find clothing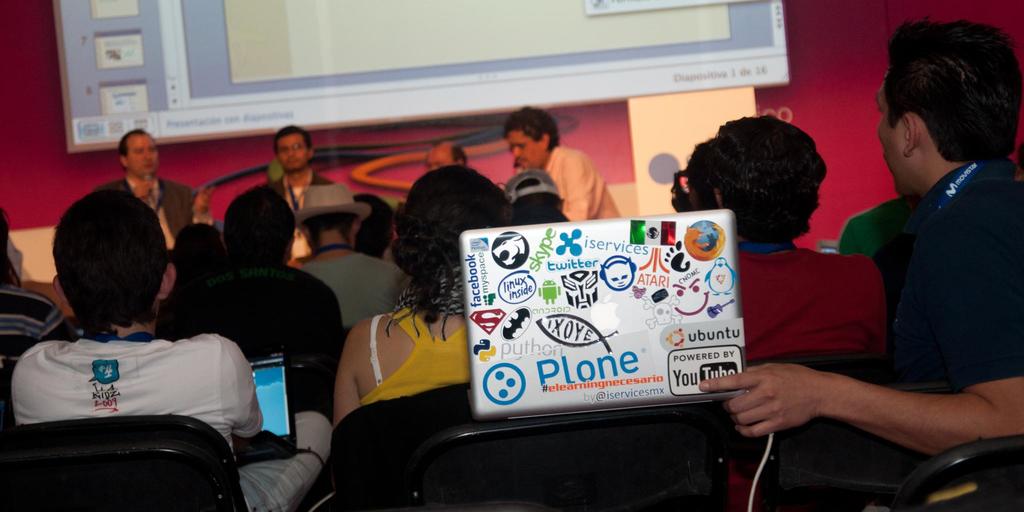
x1=94, y1=166, x2=202, y2=282
